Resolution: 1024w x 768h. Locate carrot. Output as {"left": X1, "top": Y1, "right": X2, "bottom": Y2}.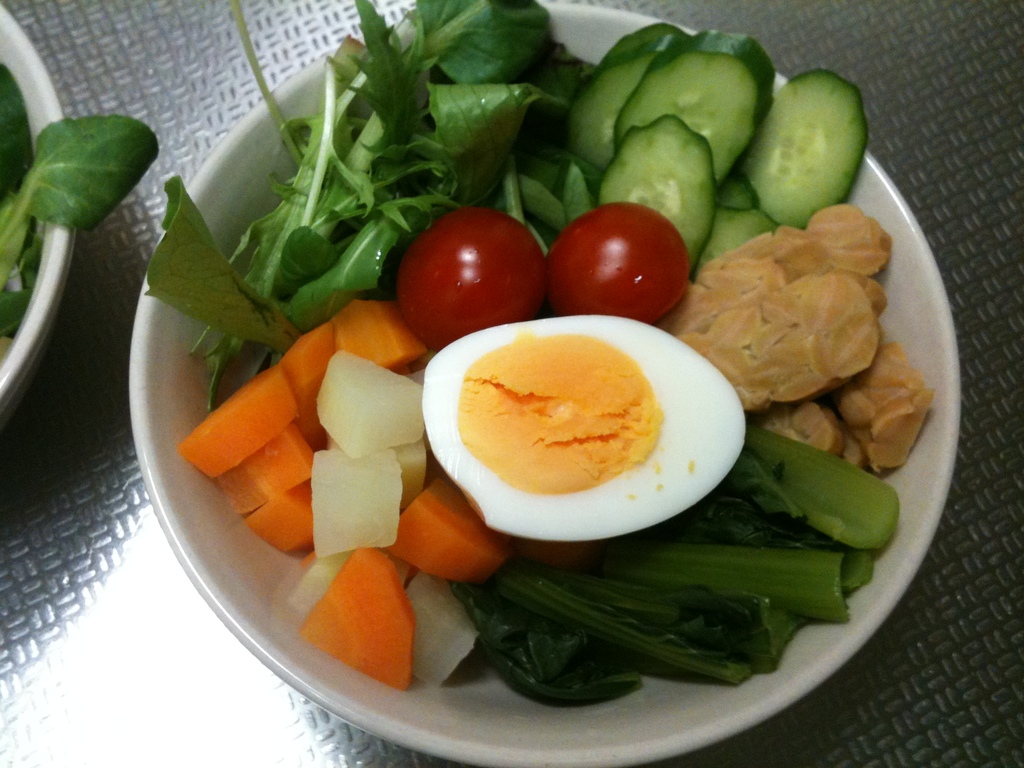
{"left": 388, "top": 477, "right": 505, "bottom": 584}.
